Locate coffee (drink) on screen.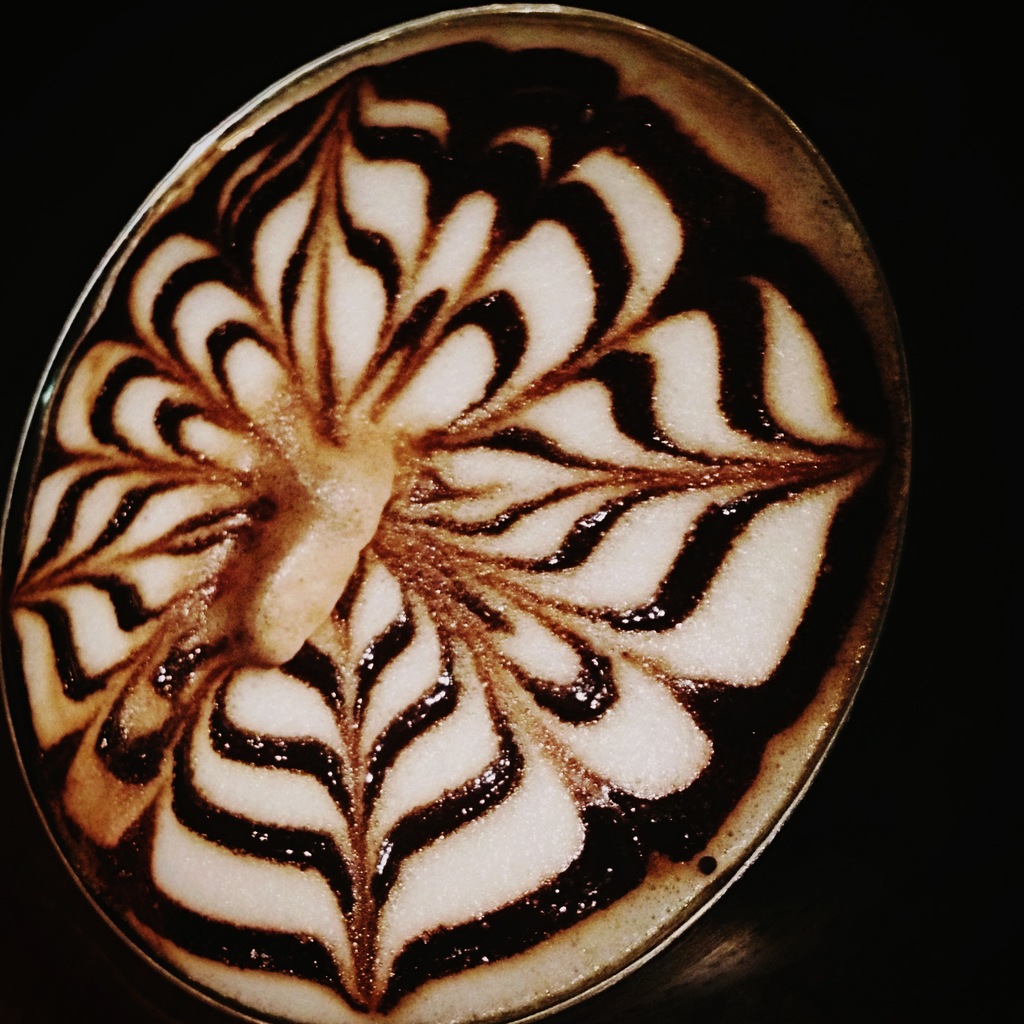
On screen at 0:45:984:1023.
